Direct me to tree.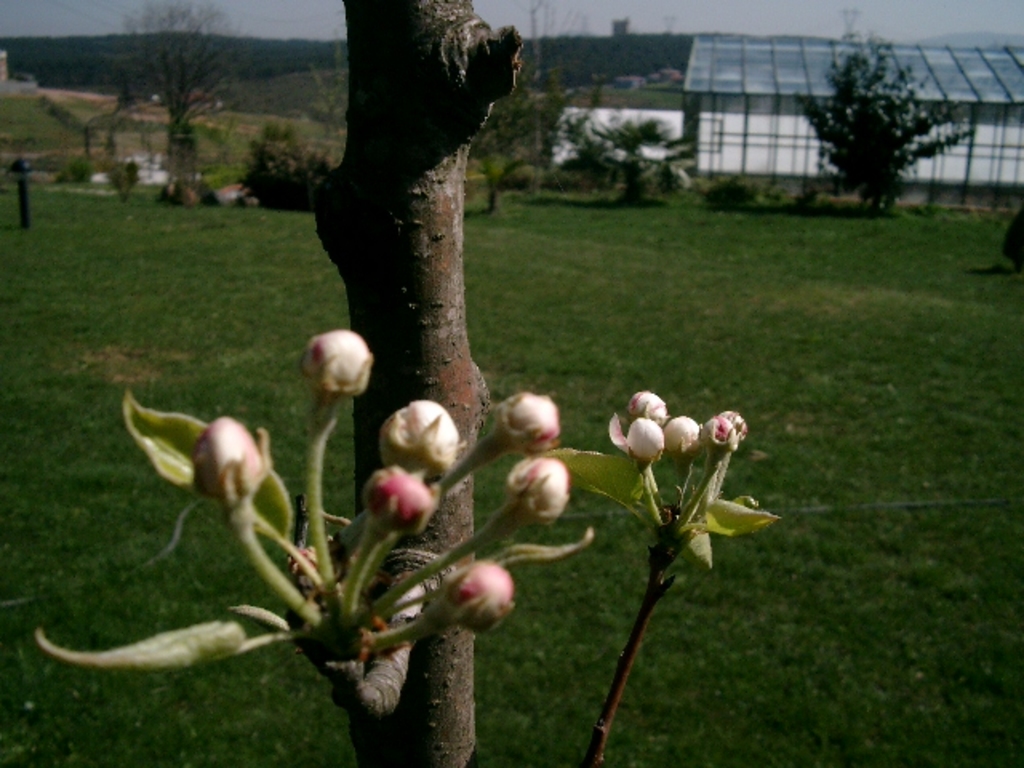
Direction: crop(475, 0, 605, 171).
